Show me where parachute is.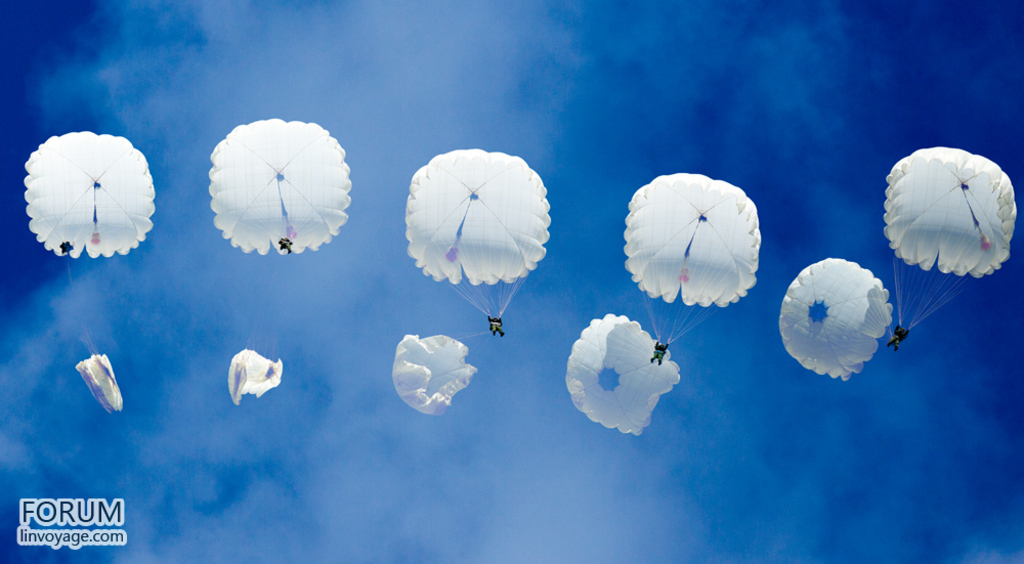
parachute is at (76,351,122,422).
